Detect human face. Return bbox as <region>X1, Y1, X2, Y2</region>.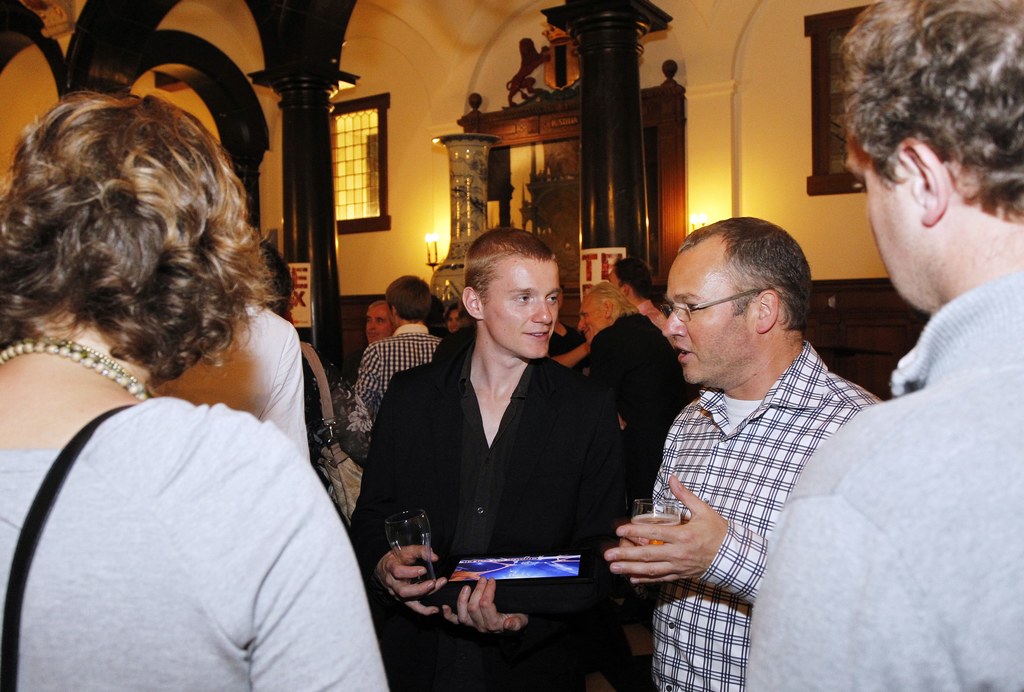
<region>658, 248, 748, 380</region>.
